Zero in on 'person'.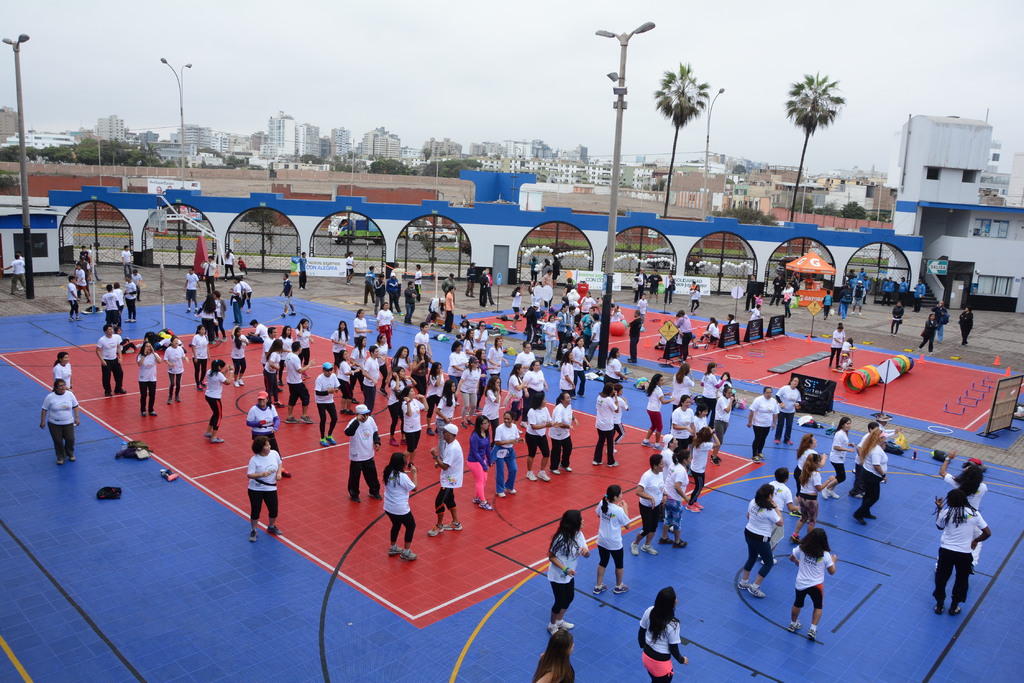
Zeroed in: (x1=939, y1=468, x2=999, y2=627).
